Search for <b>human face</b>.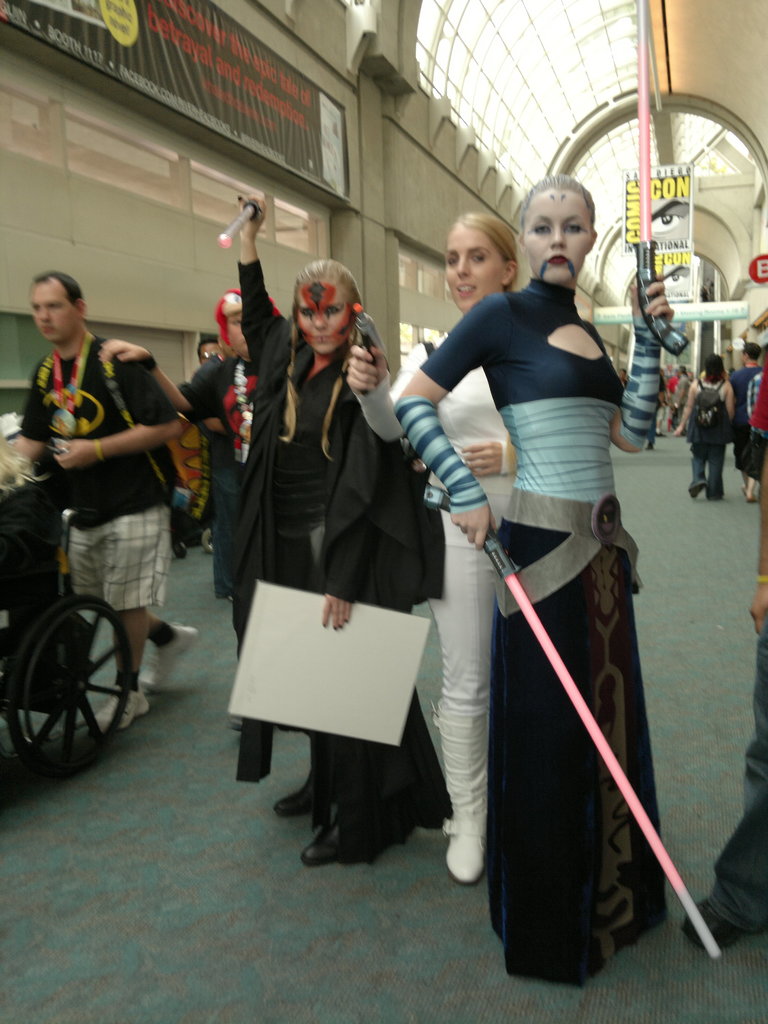
Found at (225,315,250,352).
